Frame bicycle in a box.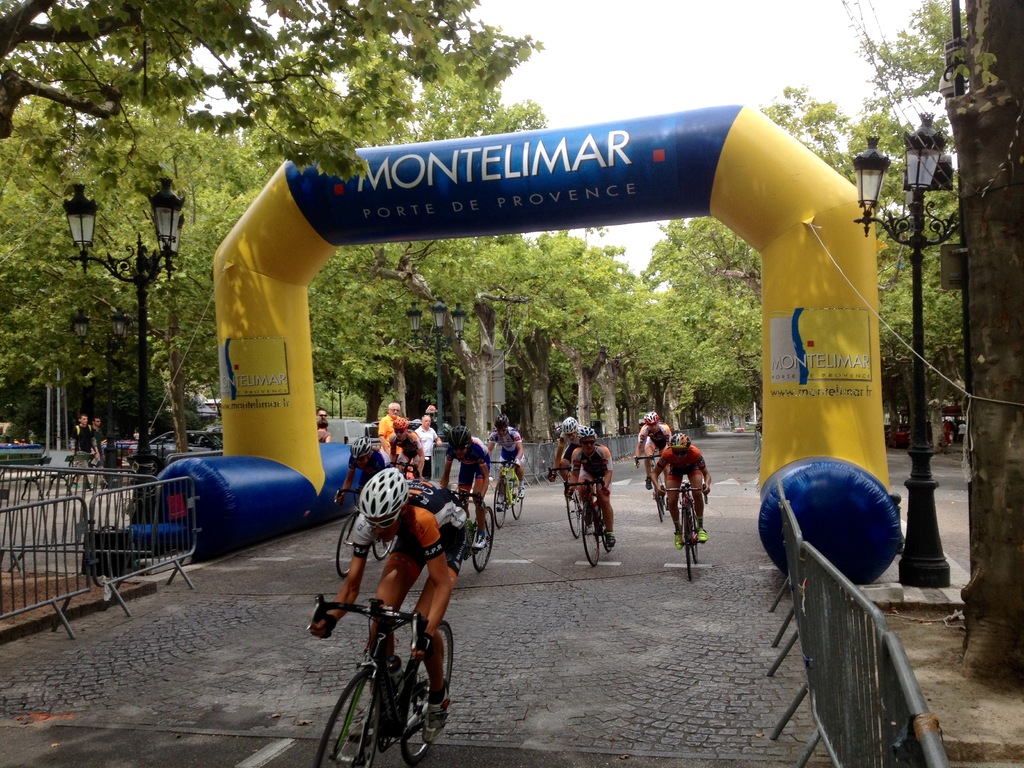
box=[635, 450, 669, 515].
